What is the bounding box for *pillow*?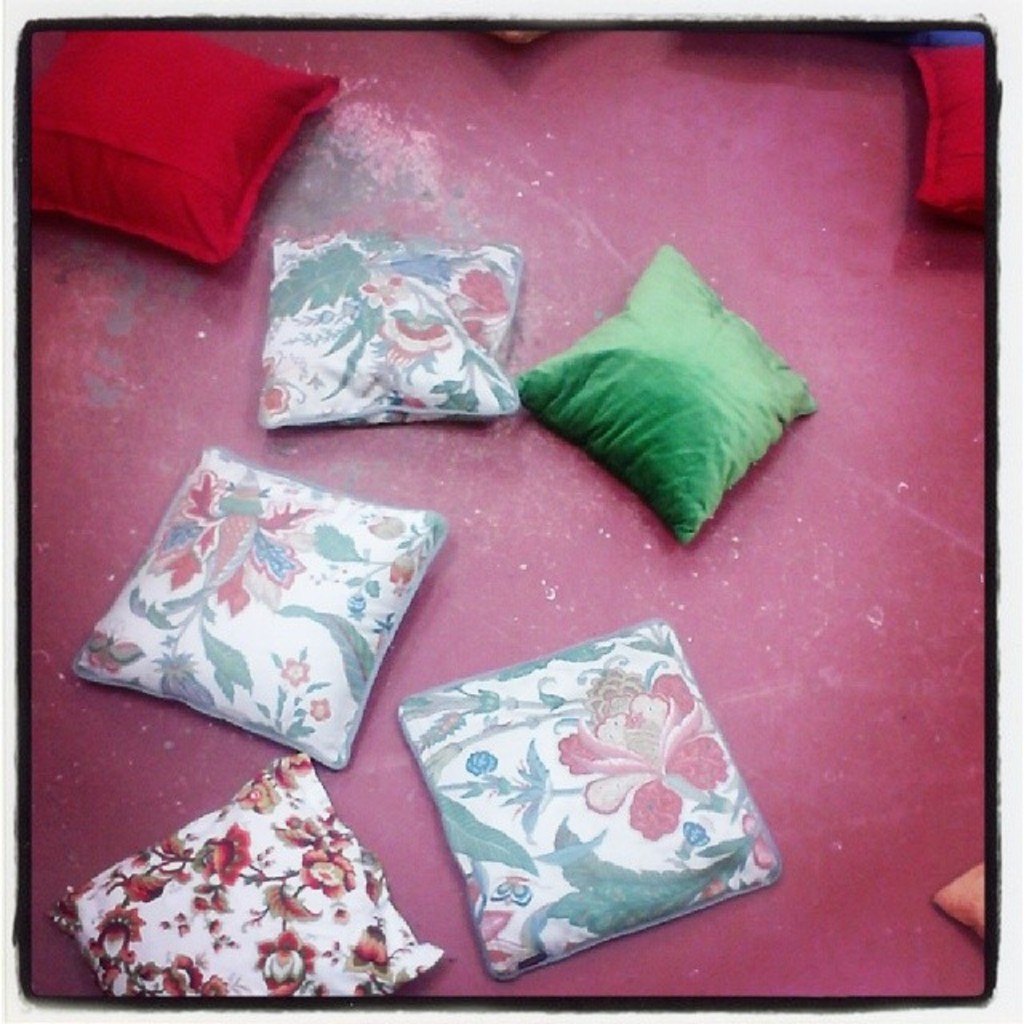
left=901, top=24, right=1005, bottom=210.
